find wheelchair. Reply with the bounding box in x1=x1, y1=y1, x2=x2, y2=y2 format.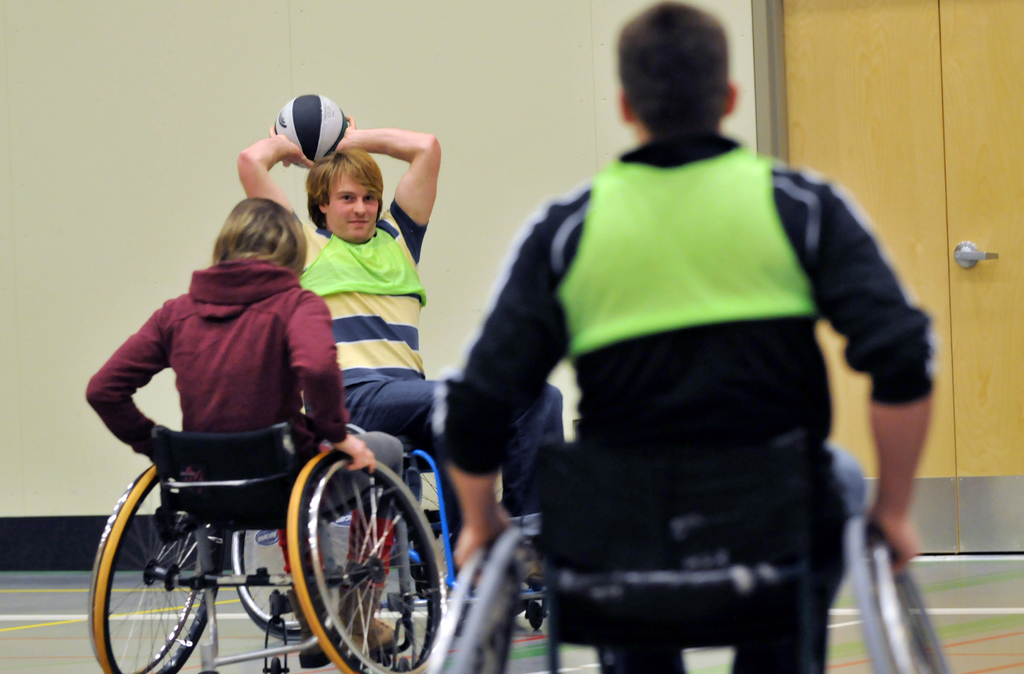
x1=88, y1=417, x2=451, y2=673.
